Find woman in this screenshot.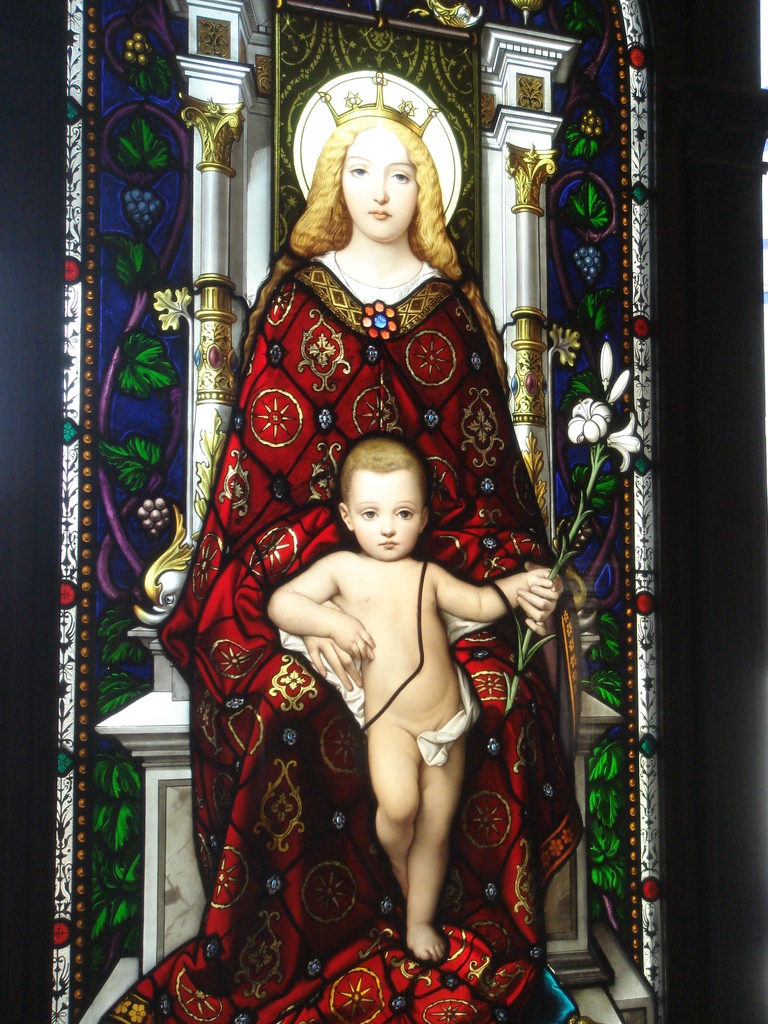
The bounding box for woman is [x1=97, y1=114, x2=593, y2=1023].
